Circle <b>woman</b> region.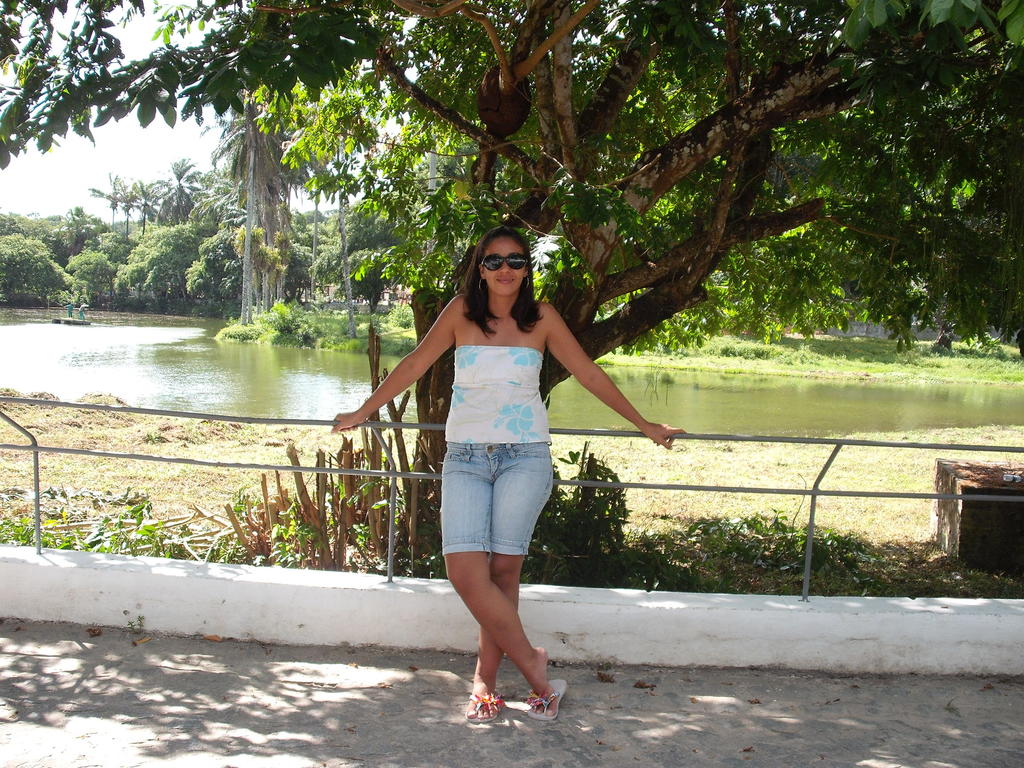
Region: 328, 193, 696, 720.
